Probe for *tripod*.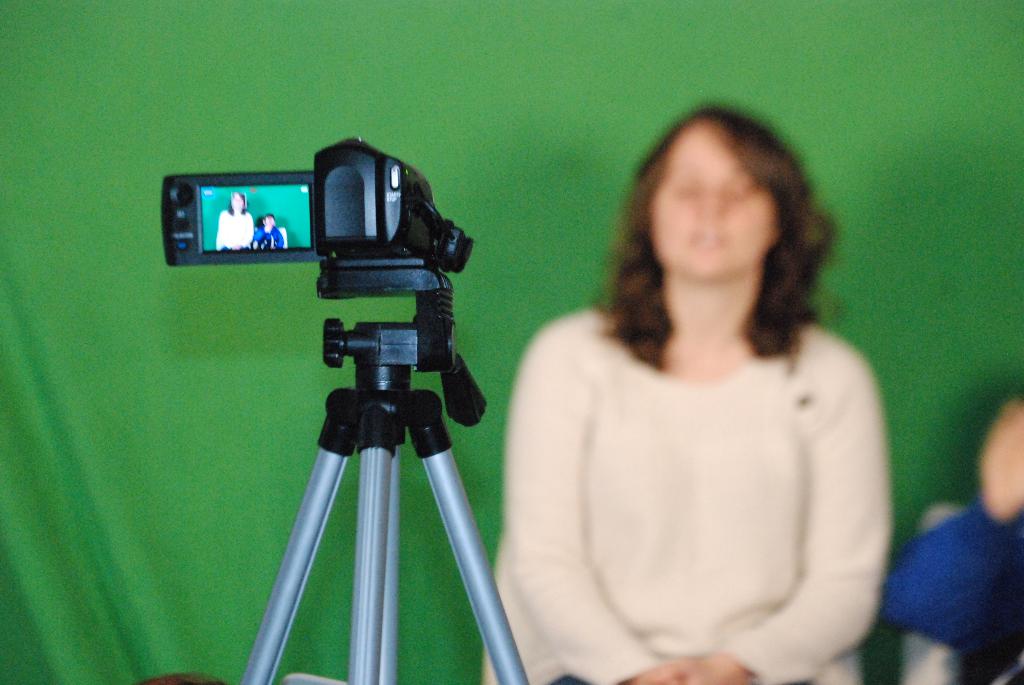
Probe result: crop(236, 249, 532, 684).
